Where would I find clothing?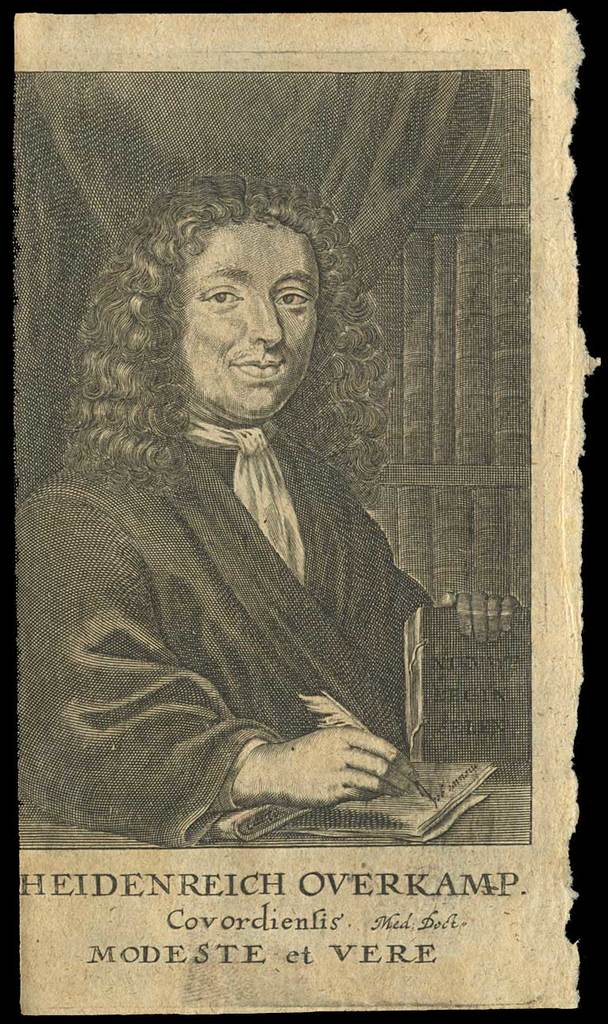
At crop(15, 434, 431, 837).
